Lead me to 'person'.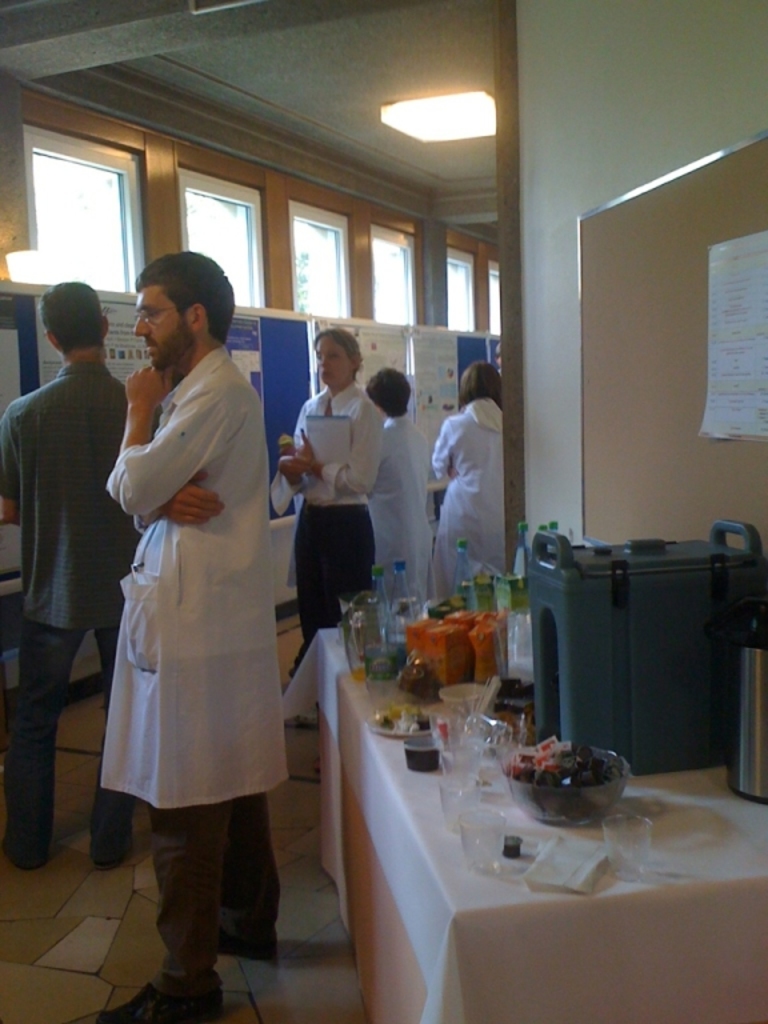
Lead to l=423, t=353, r=511, b=612.
